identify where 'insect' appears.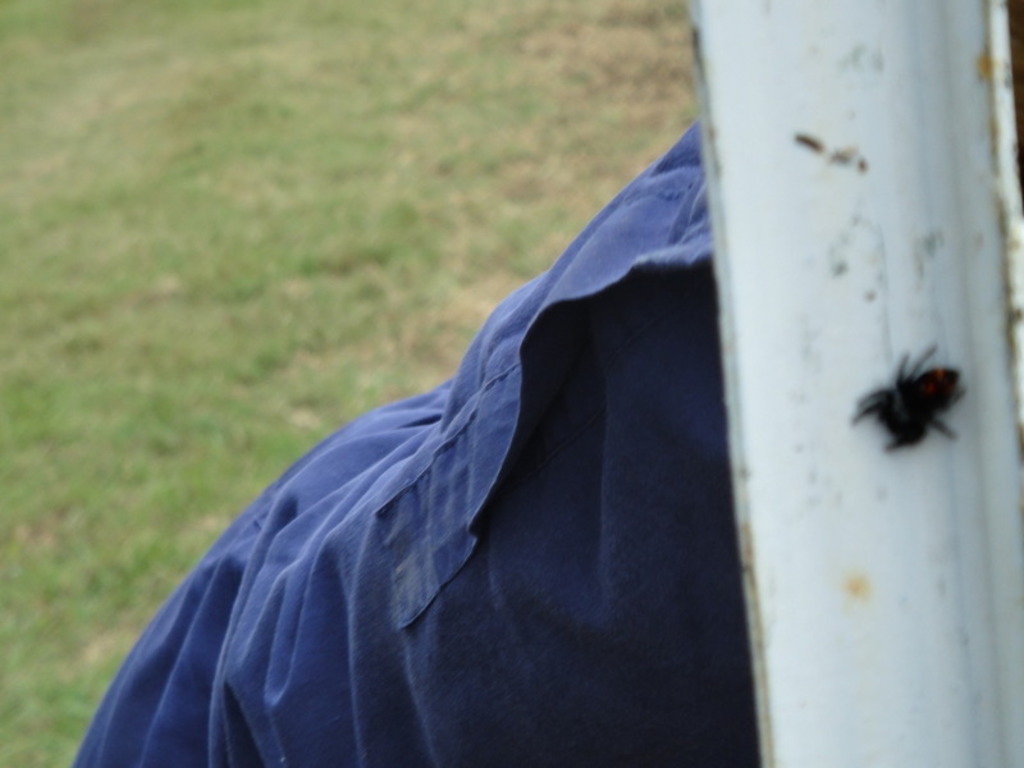
Appears at {"left": 846, "top": 339, "right": 969, "bottom": 456}.
